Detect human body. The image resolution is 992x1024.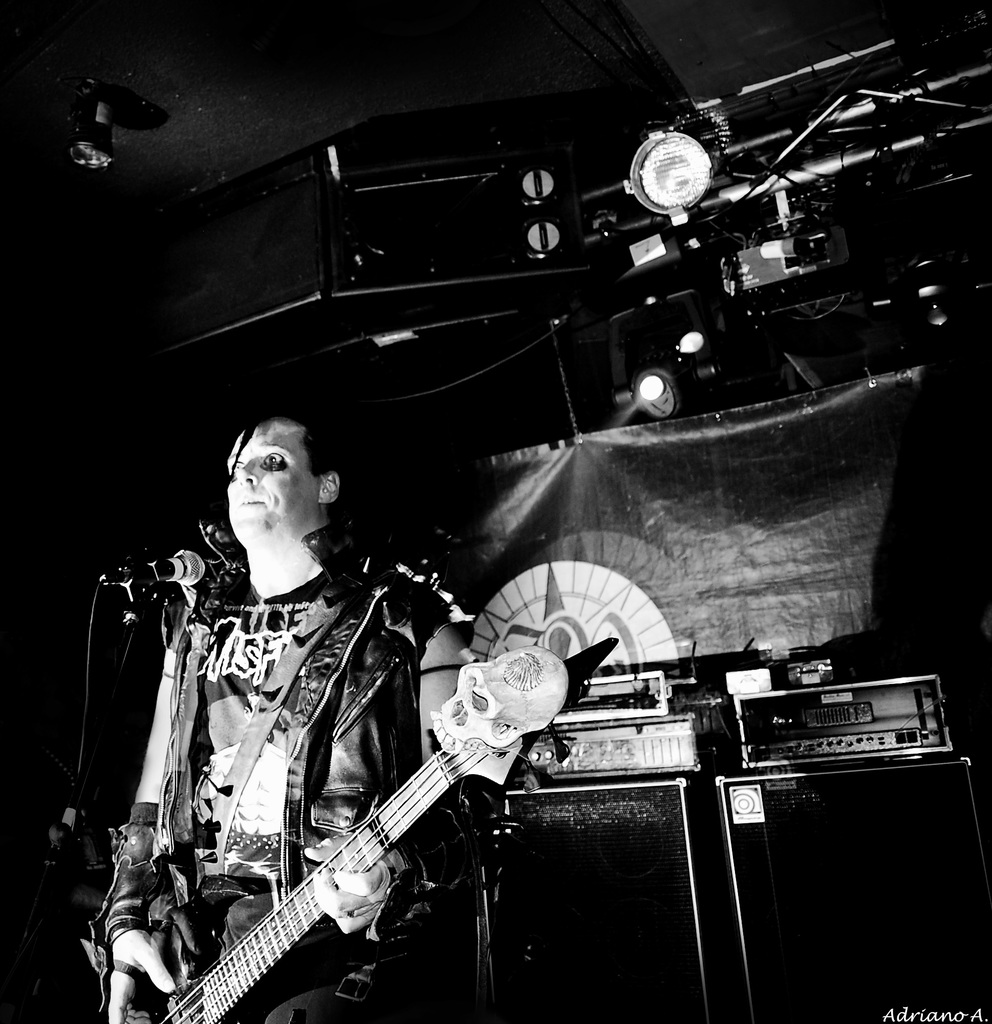
45 408 486 1022.
